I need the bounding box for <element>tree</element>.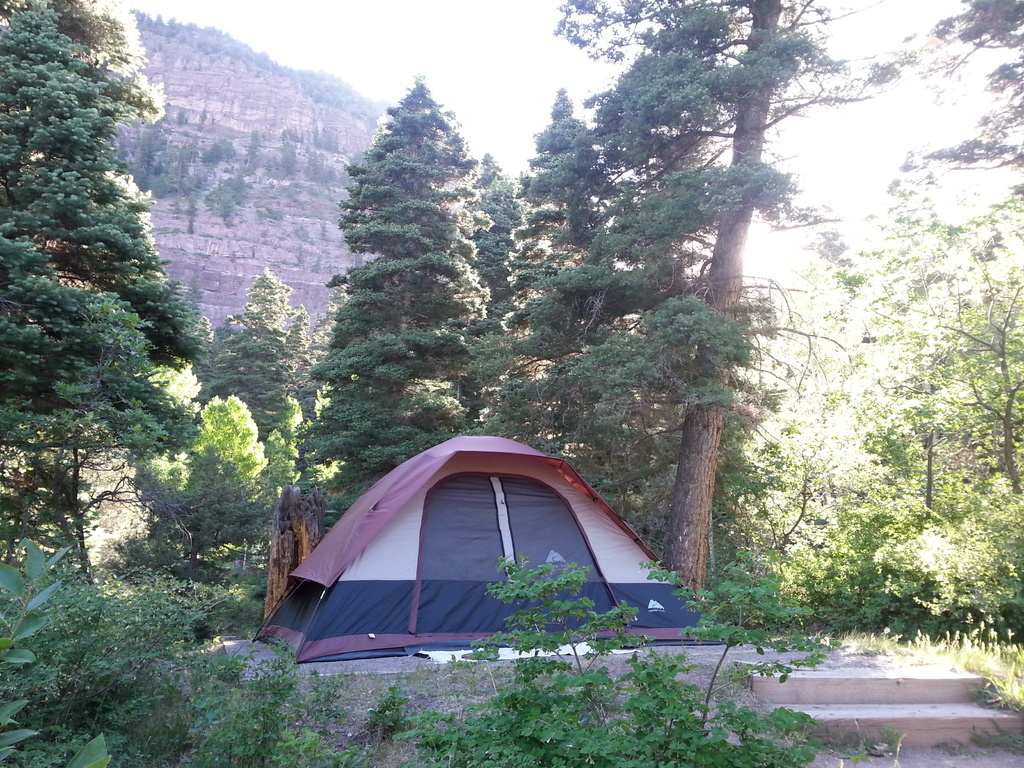
Here it is: Rect(8, 26, 224, 616).
